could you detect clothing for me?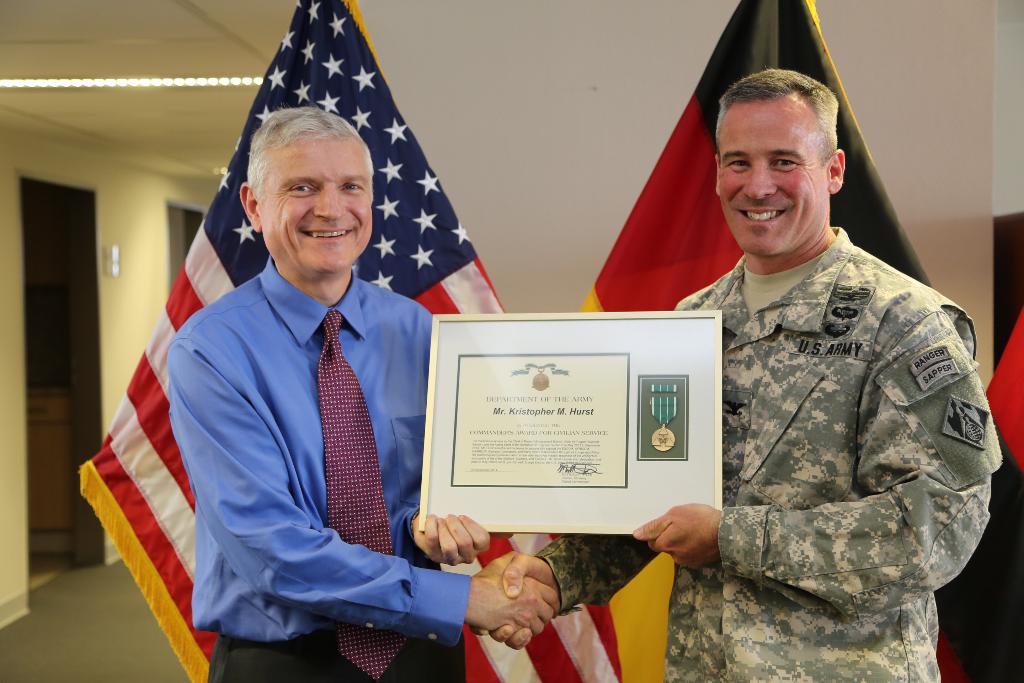
Detection result: region(162, 260, 472, 678).
